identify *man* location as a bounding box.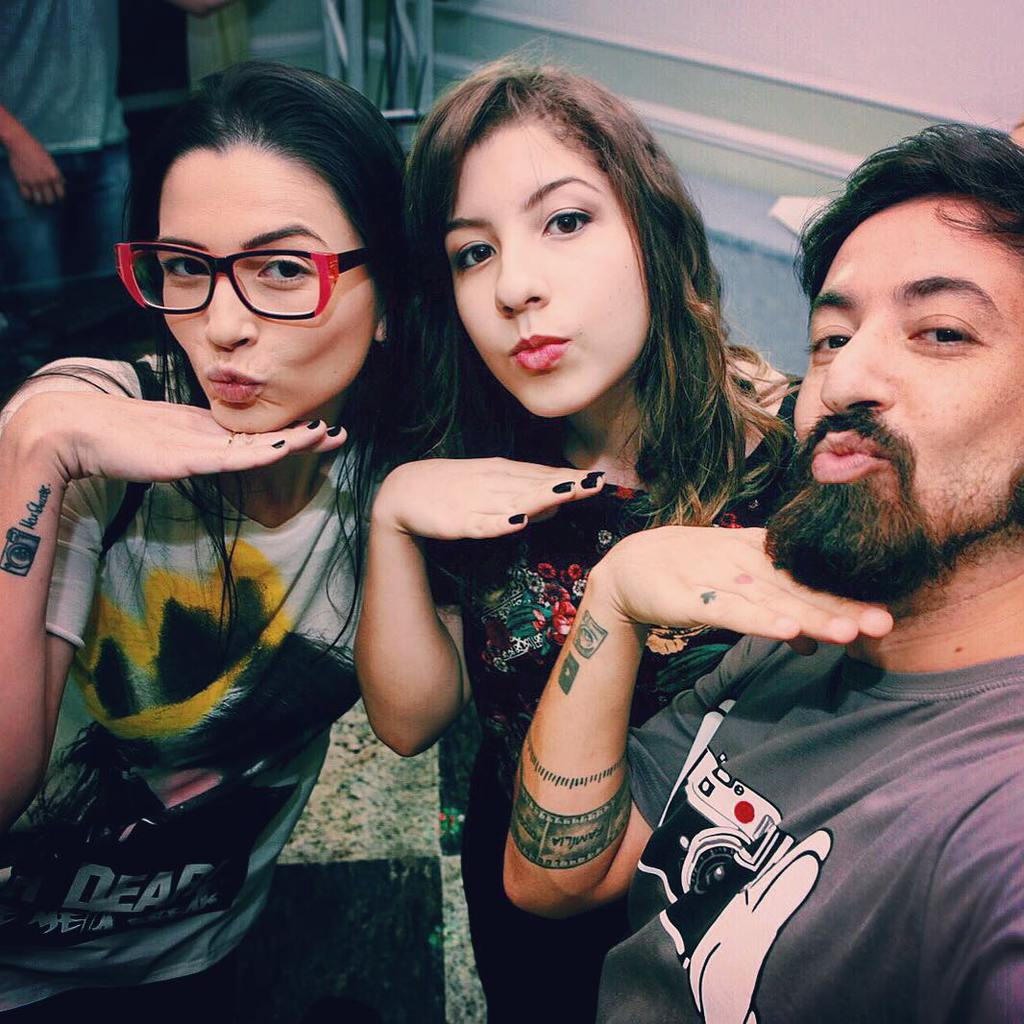
BBox(497, 102, 1023, 1023).
